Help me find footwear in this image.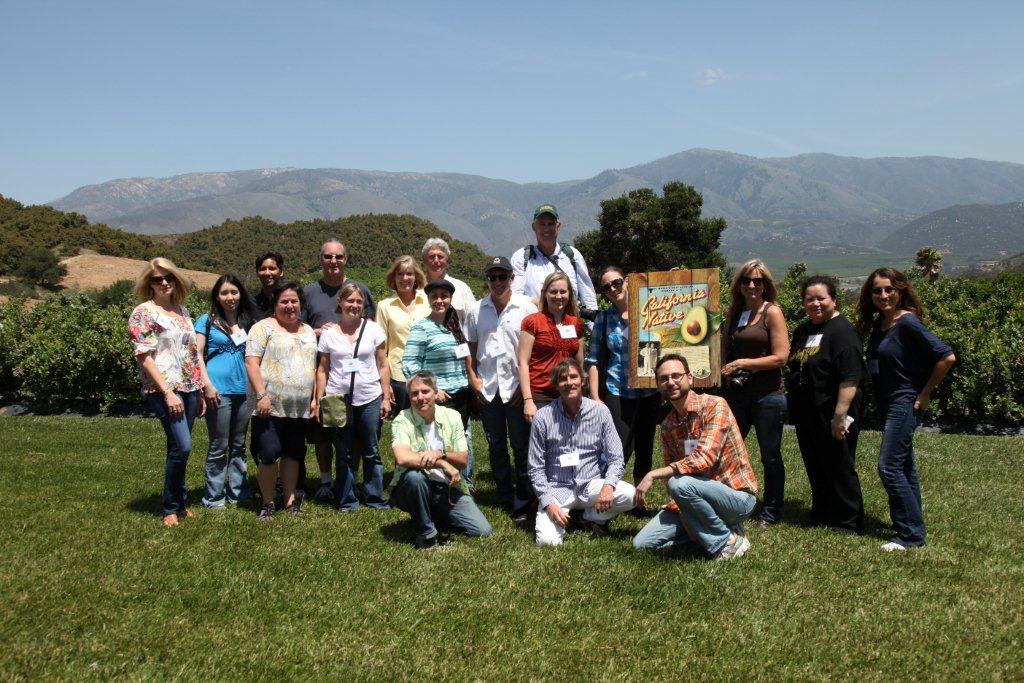
Found it: 719, 532, 755, 562.
